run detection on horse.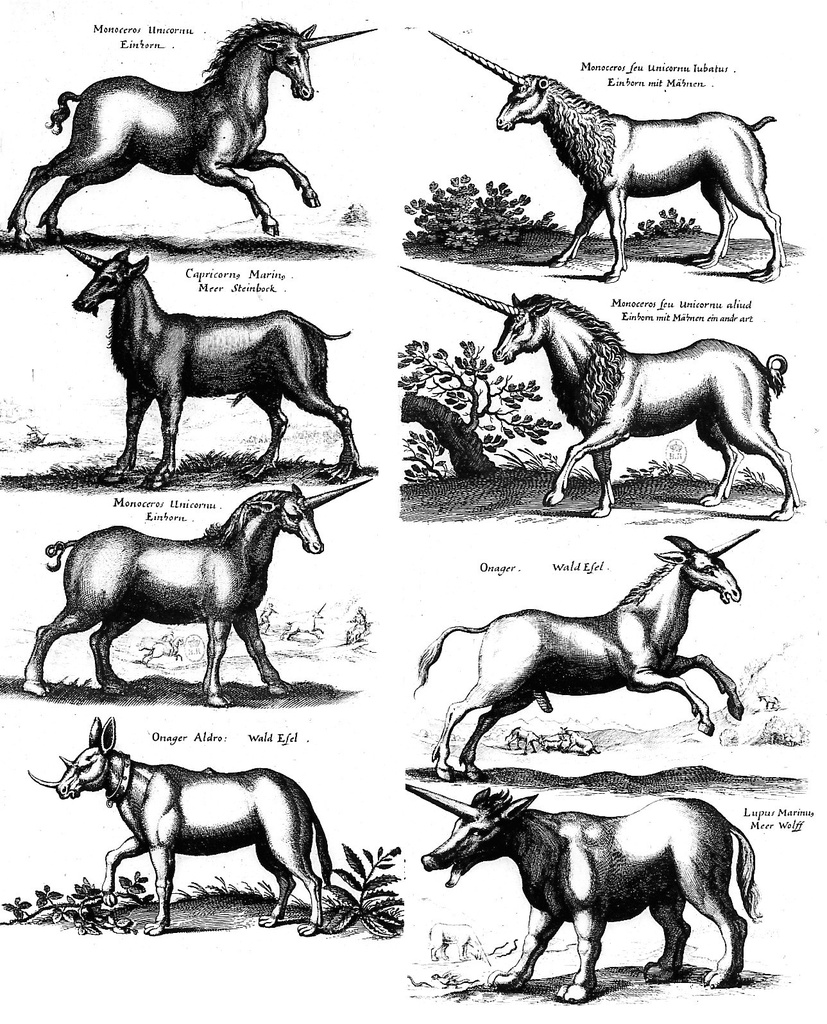
Result: {"left": 22, "top": 714, "right": 336, "bottom": 940}.
